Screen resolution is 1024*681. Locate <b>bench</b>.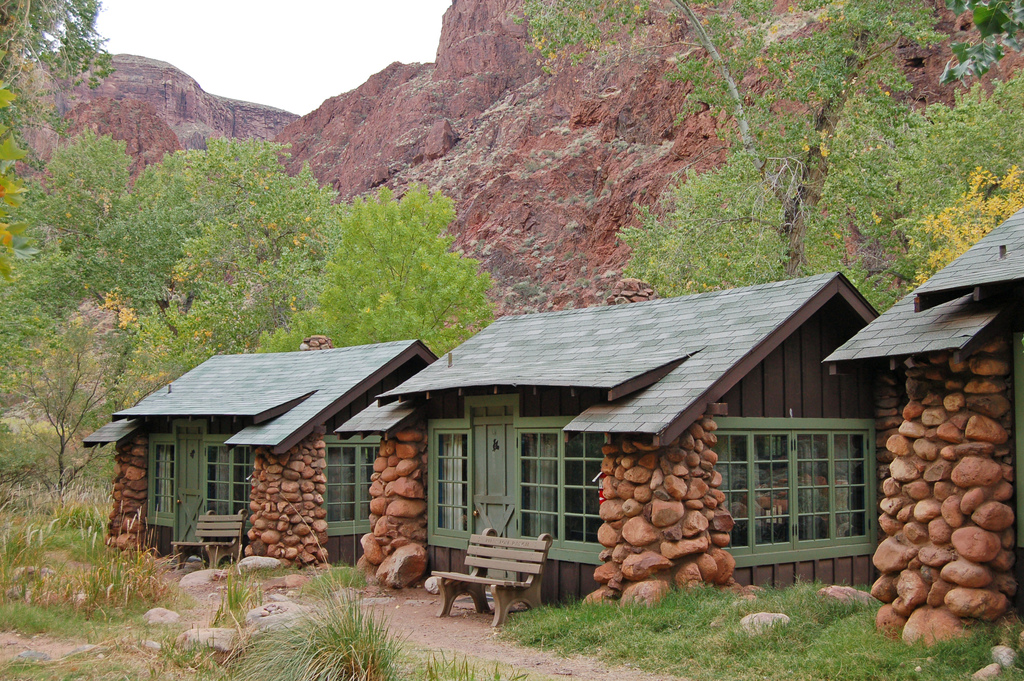
locate(168, 513, 248, 576).
